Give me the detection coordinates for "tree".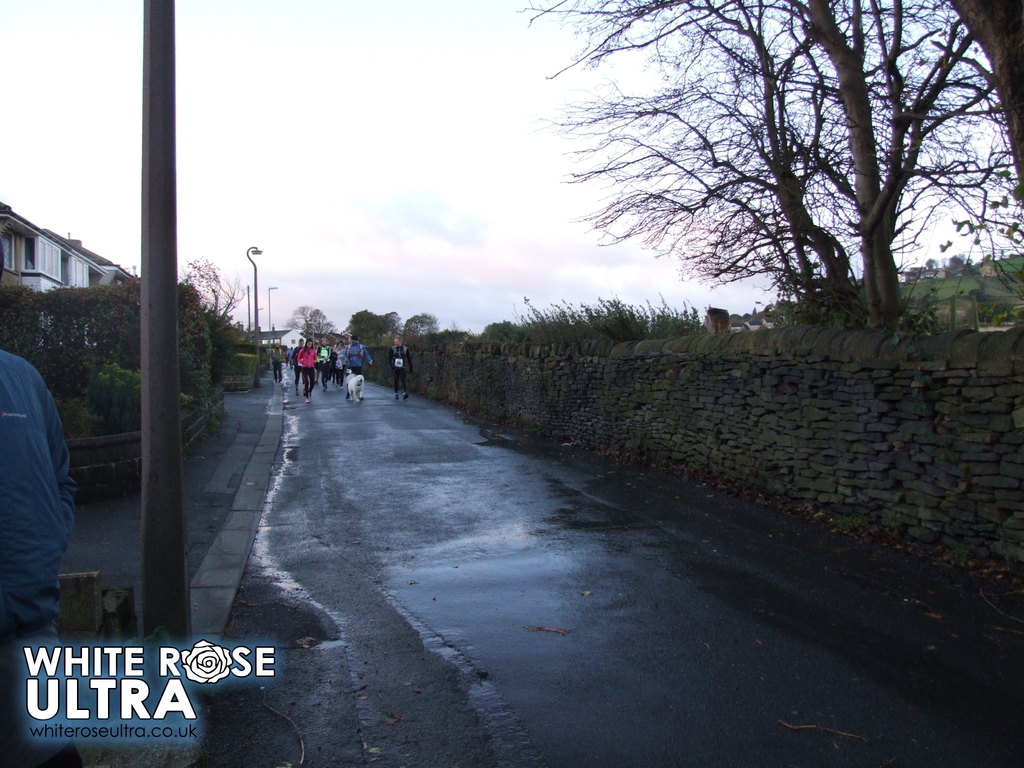
[186,261,248,338].
